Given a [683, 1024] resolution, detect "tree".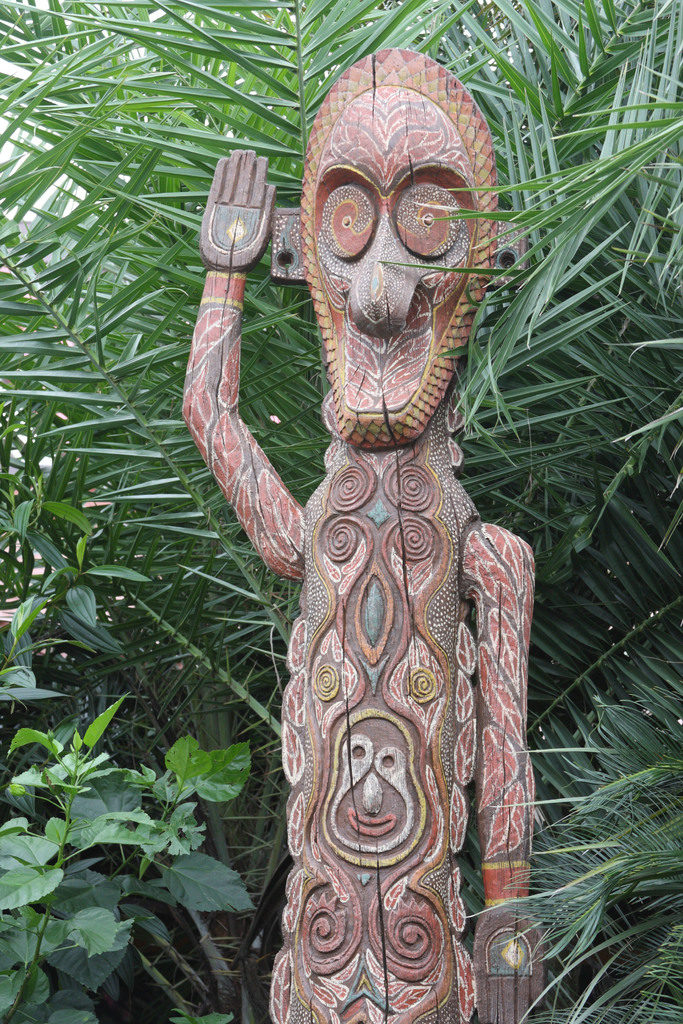
<bbox>0, 0, 682, 1023</bbox>.
